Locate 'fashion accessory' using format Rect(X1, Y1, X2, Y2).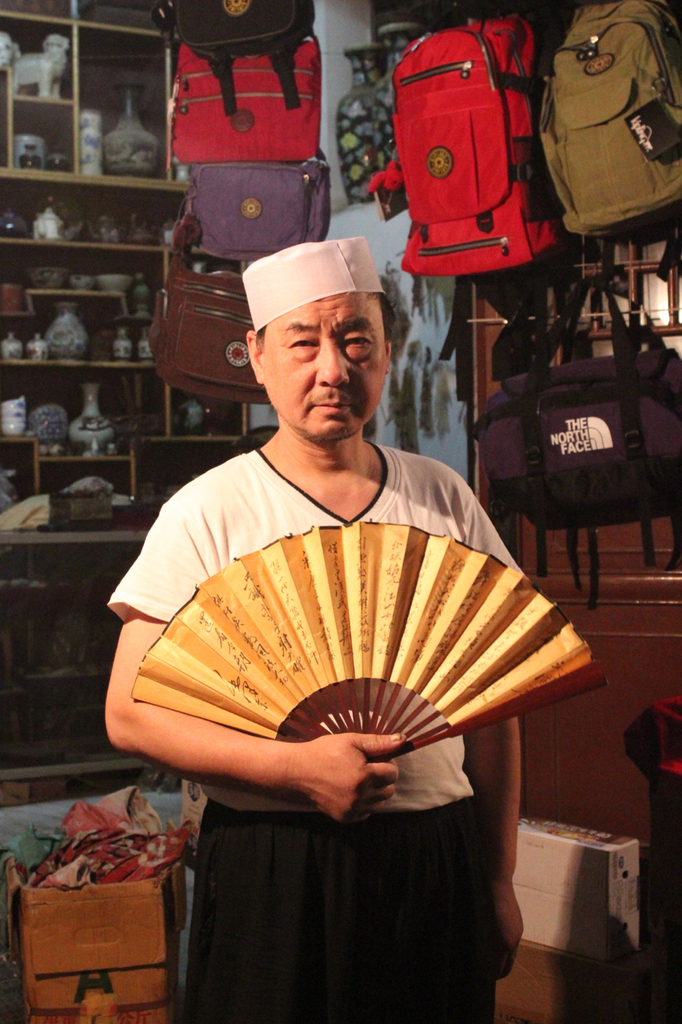
Rect(128, 518, 596, 767).
